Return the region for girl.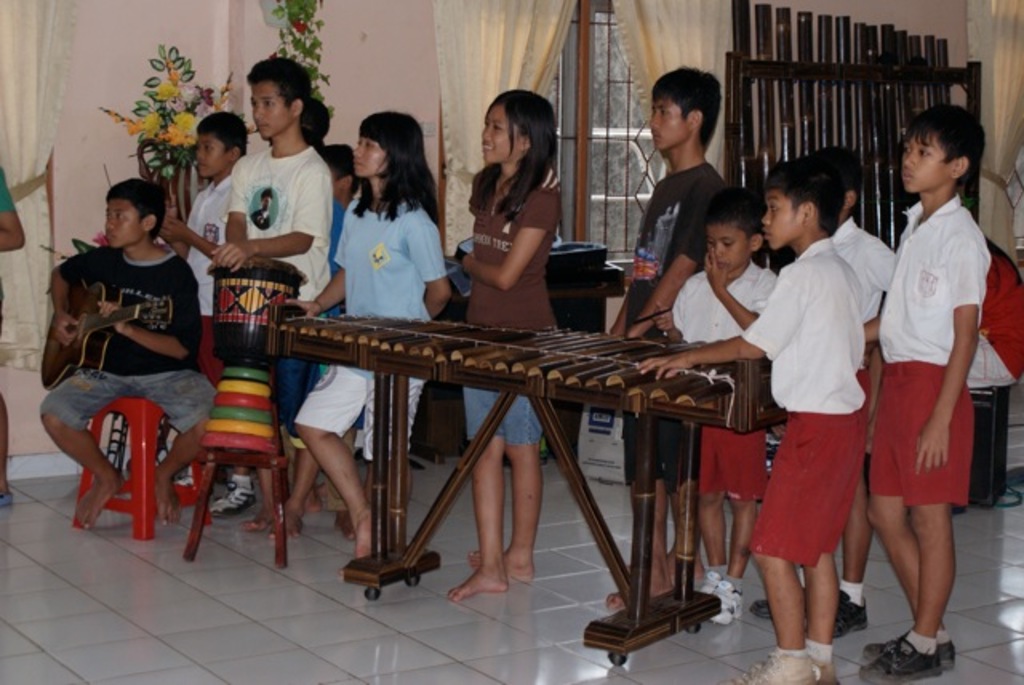
x1=450 y1=90 x2=560 y2=599.
